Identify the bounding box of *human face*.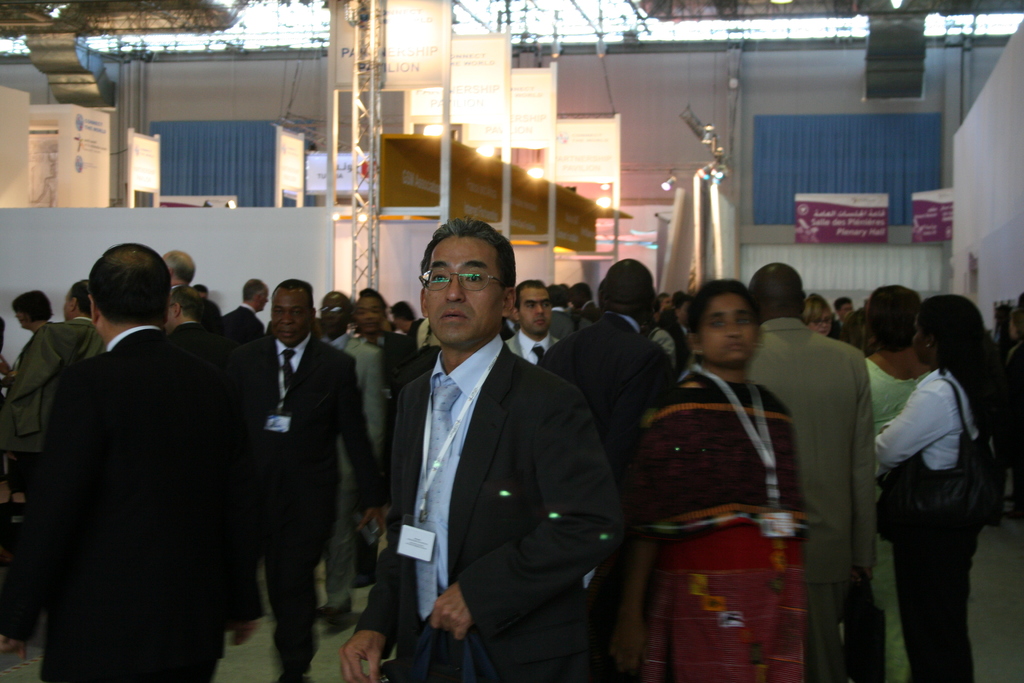
356/299/381/336.
